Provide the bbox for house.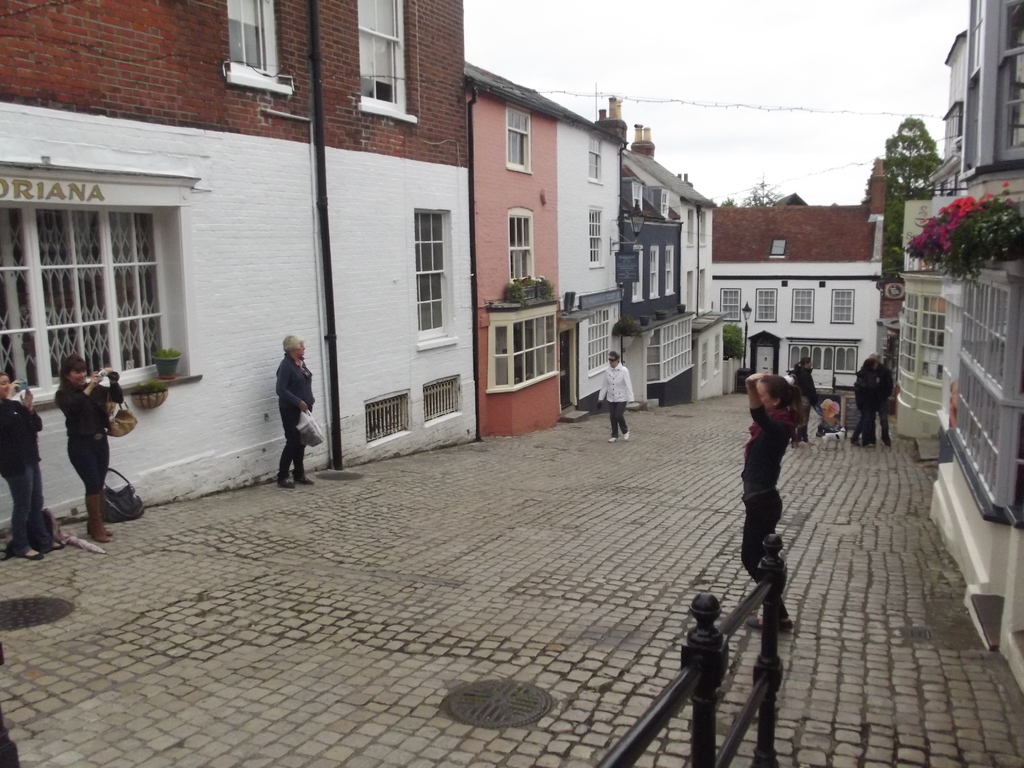
Rect(893, 0, 1023, 702).
